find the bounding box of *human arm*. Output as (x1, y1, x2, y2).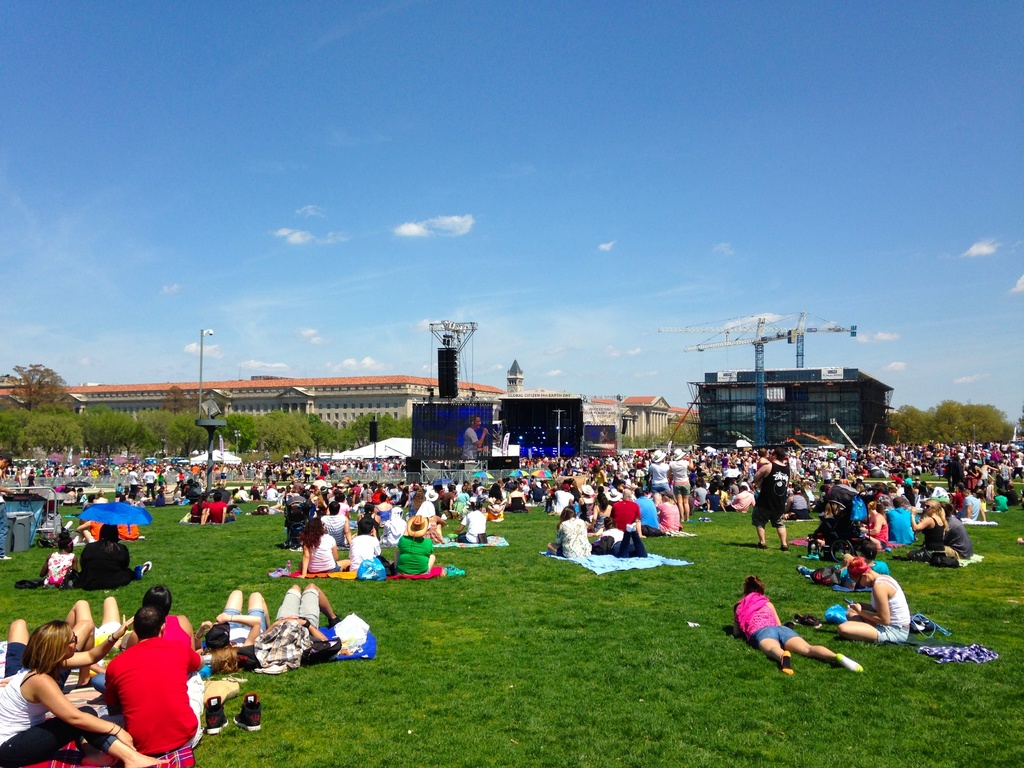
(220, 503, 228, 523).
